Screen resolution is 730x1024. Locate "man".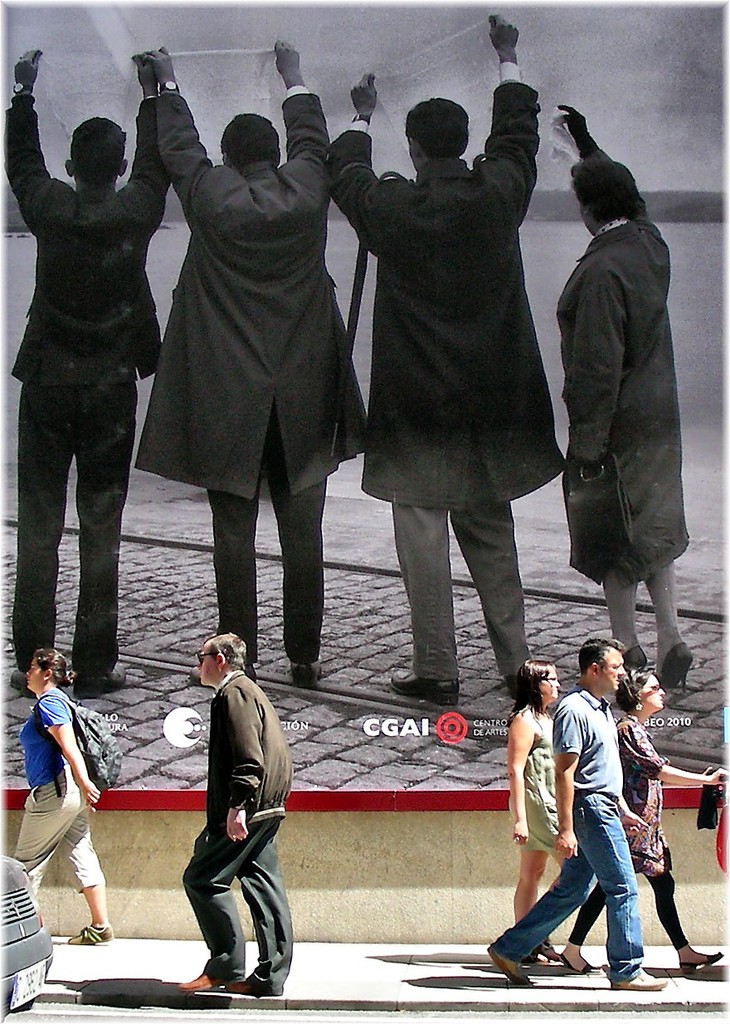
detection(499, 650, 673, 1002).
